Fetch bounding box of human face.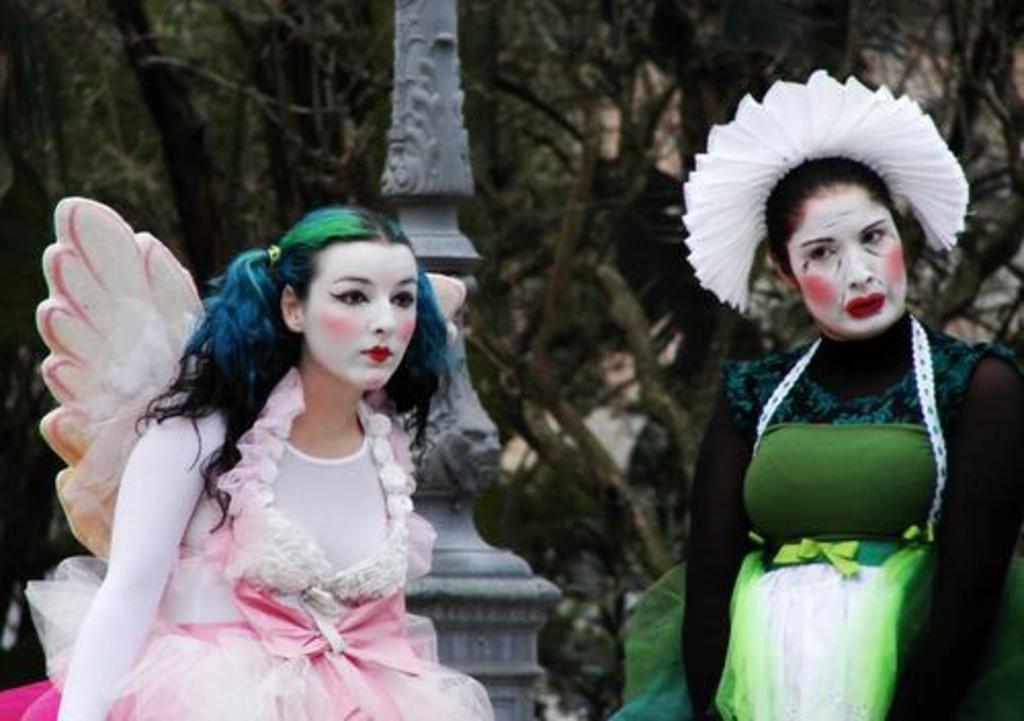
Bbox: <region>301, 244, 418, 393</region>.
